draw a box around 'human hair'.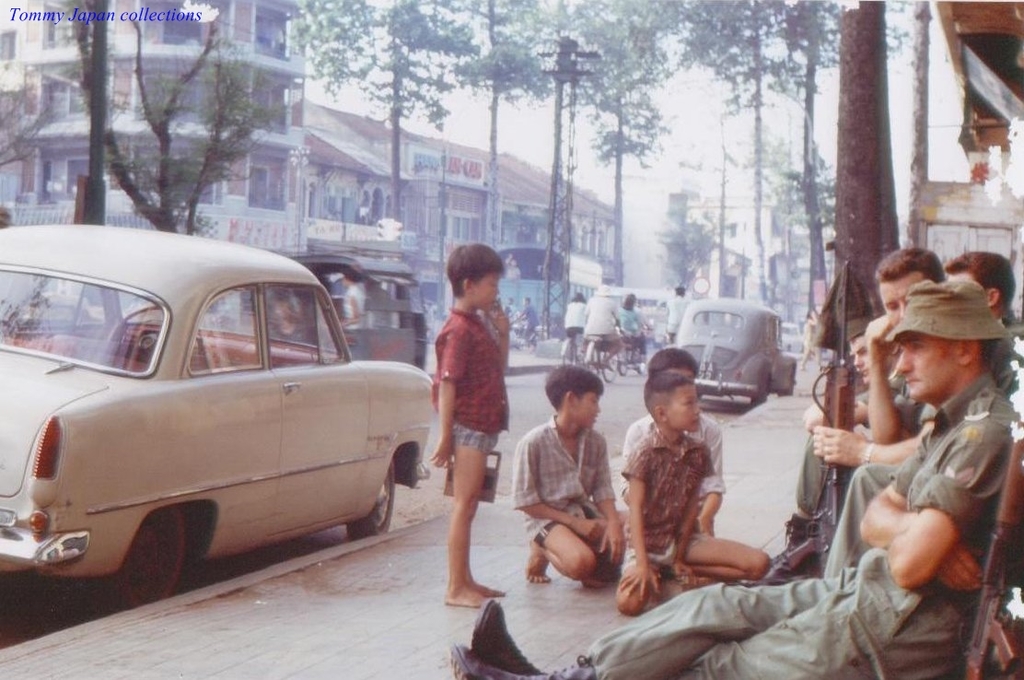
452:235:509:295.
